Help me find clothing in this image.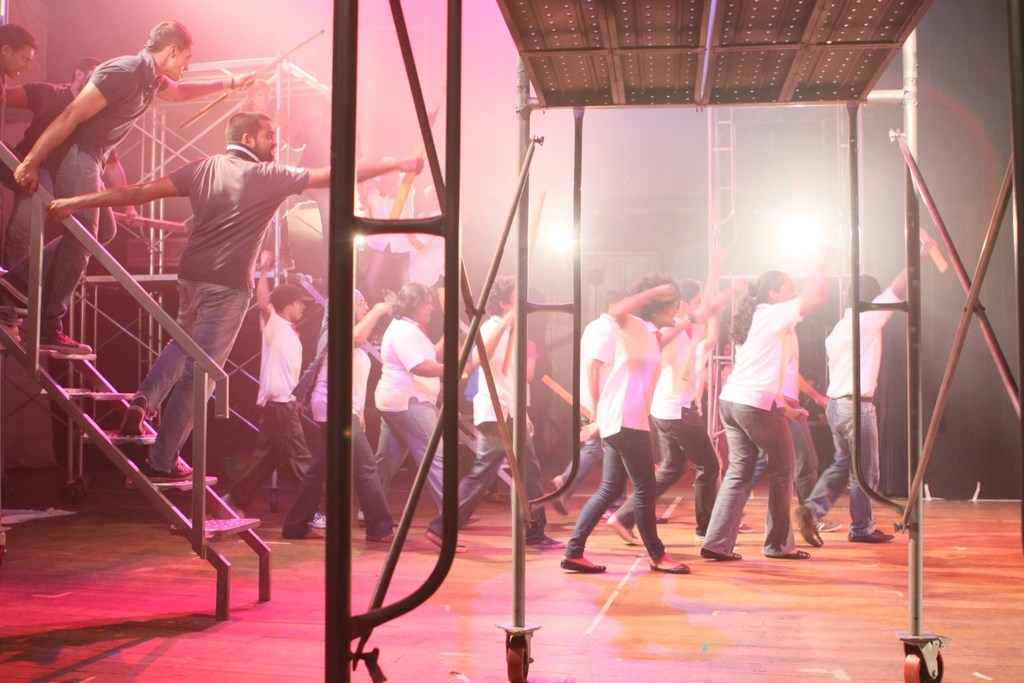
Found it: 524, 334, 540, 363.
